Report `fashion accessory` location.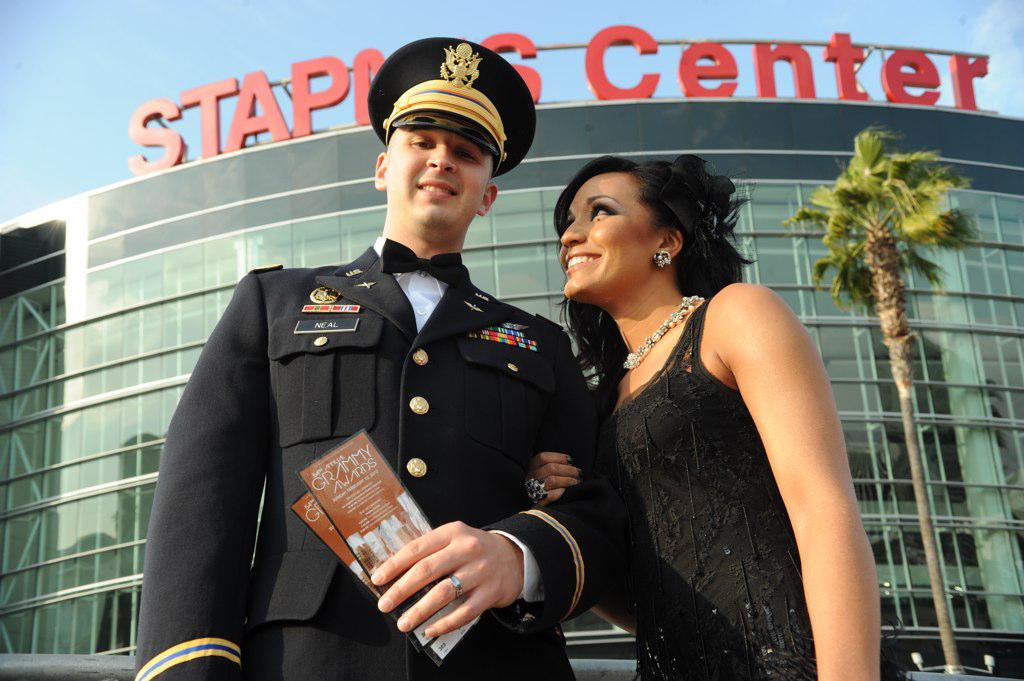
Report: region(621, 295, 706, 369).
